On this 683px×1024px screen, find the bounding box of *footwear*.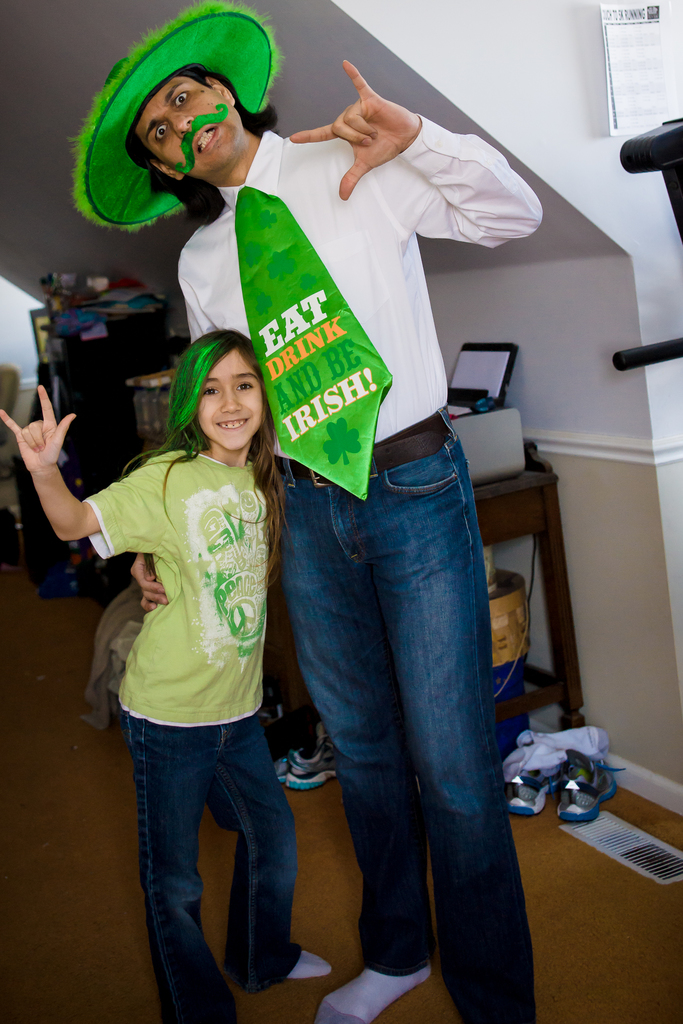
Bounding box: bbox(511, 757, 576, 822).
